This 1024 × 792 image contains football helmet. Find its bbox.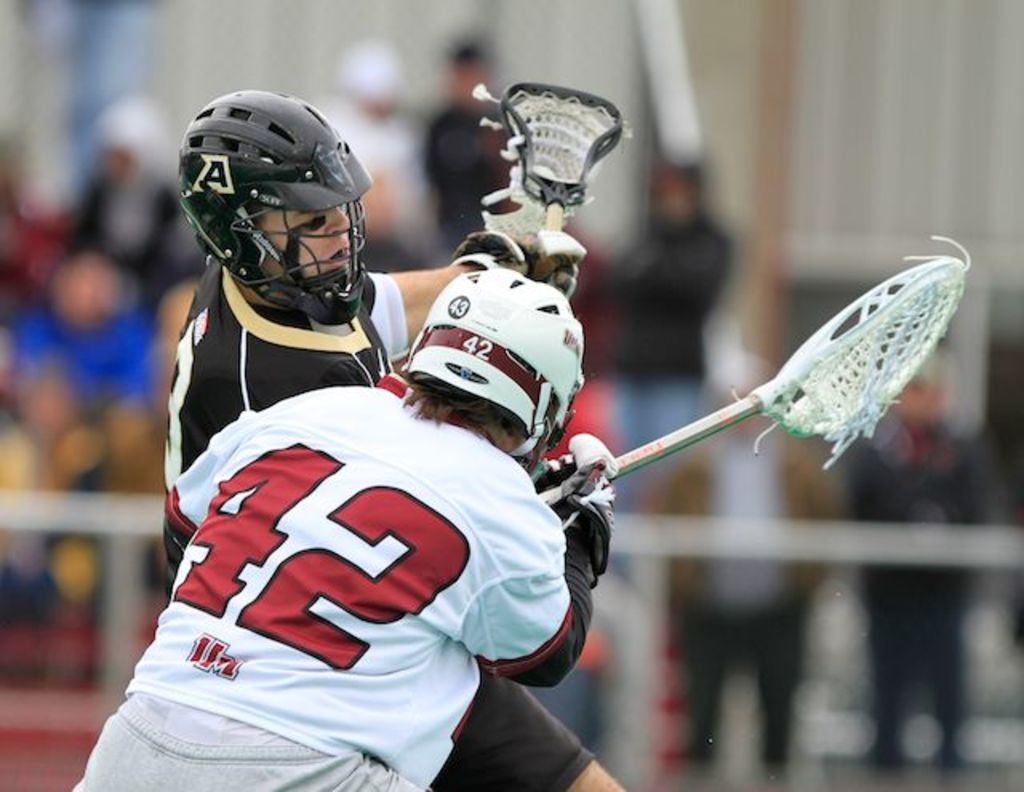
pyautogui.locateOnScreen(389, 240, 587, 466).
